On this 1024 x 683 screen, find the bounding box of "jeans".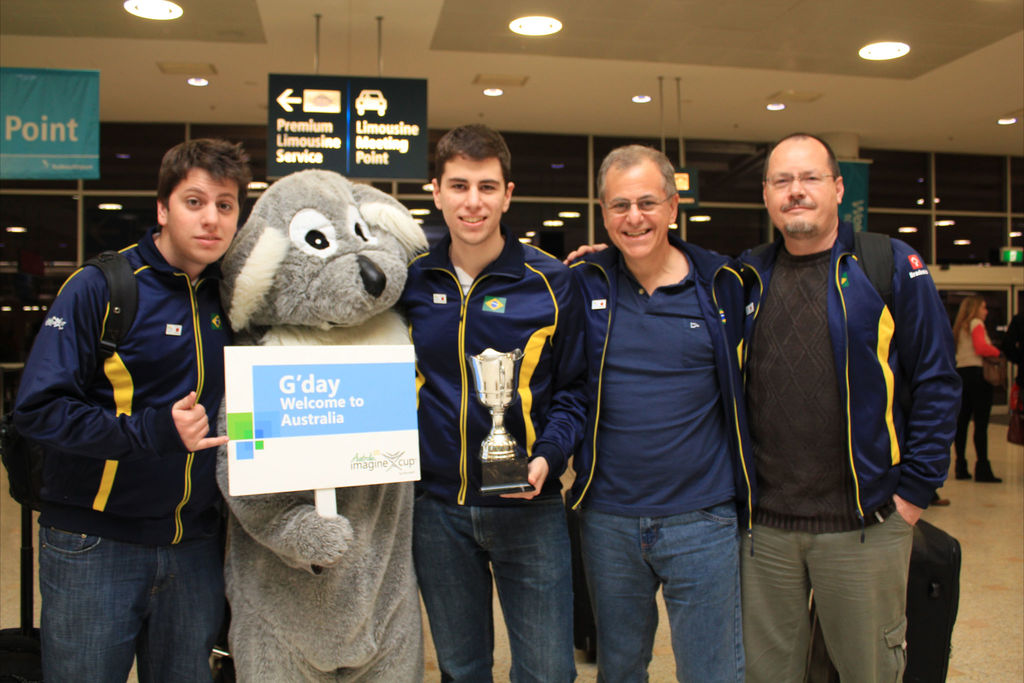
Bounding box: box(42, 518, 224, 682).
